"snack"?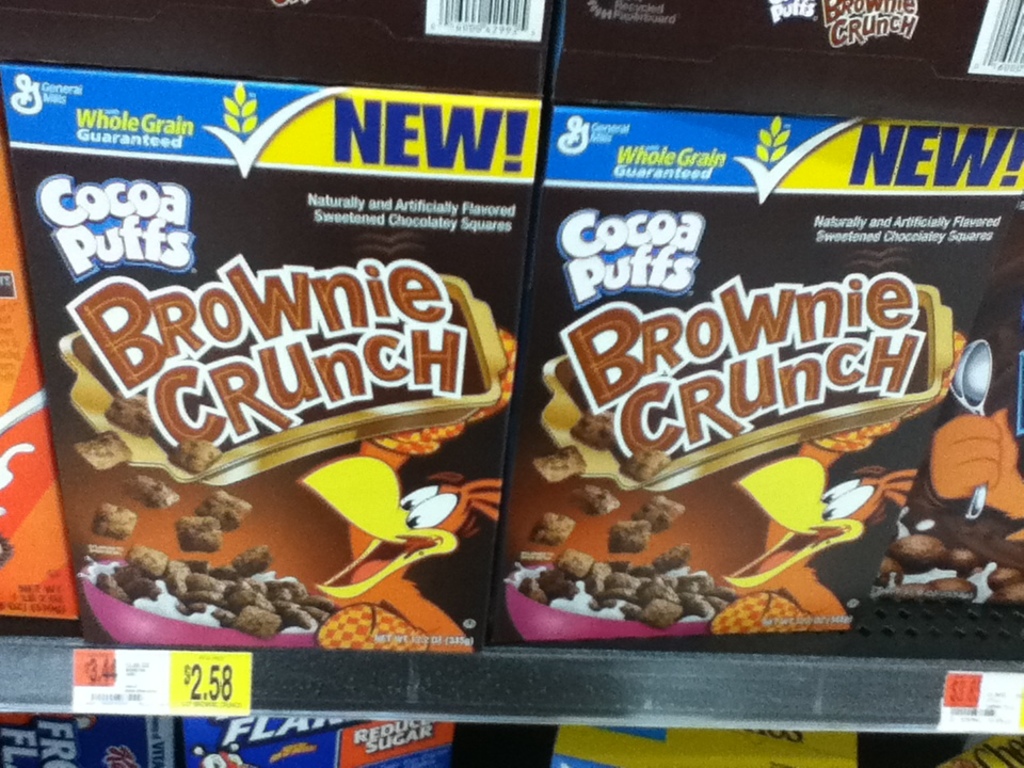
(left=175, top=512, right=222, bottom=556)
